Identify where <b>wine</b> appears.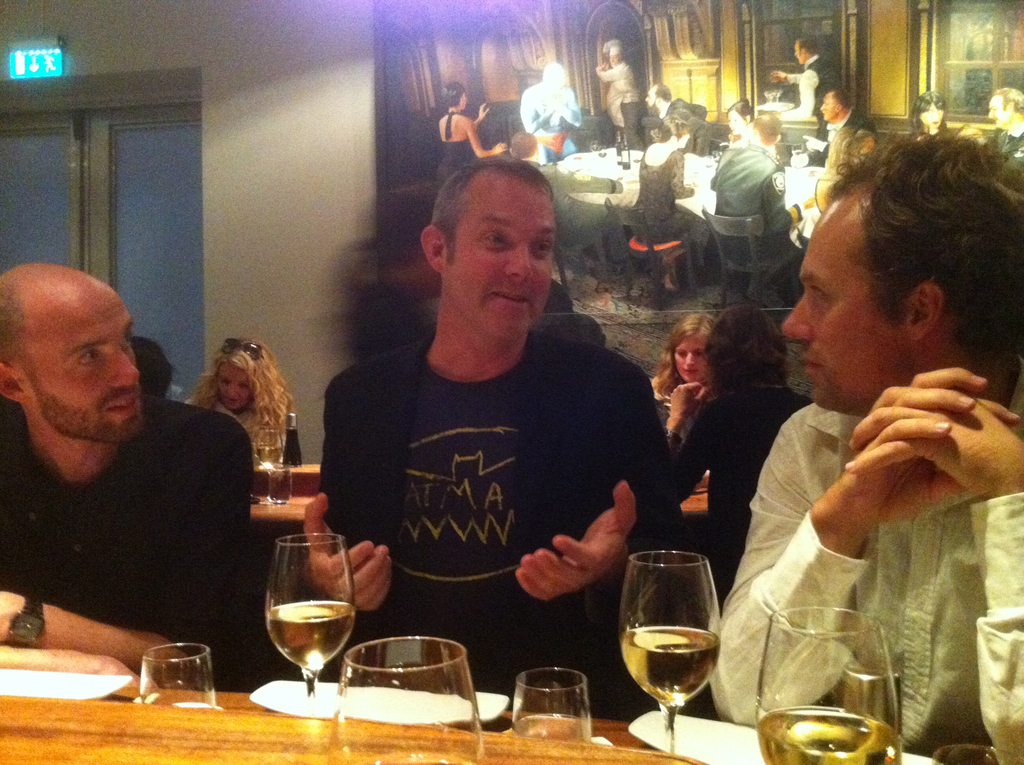
Appears at x1=259 y1=444 x2=282 y2=467.
